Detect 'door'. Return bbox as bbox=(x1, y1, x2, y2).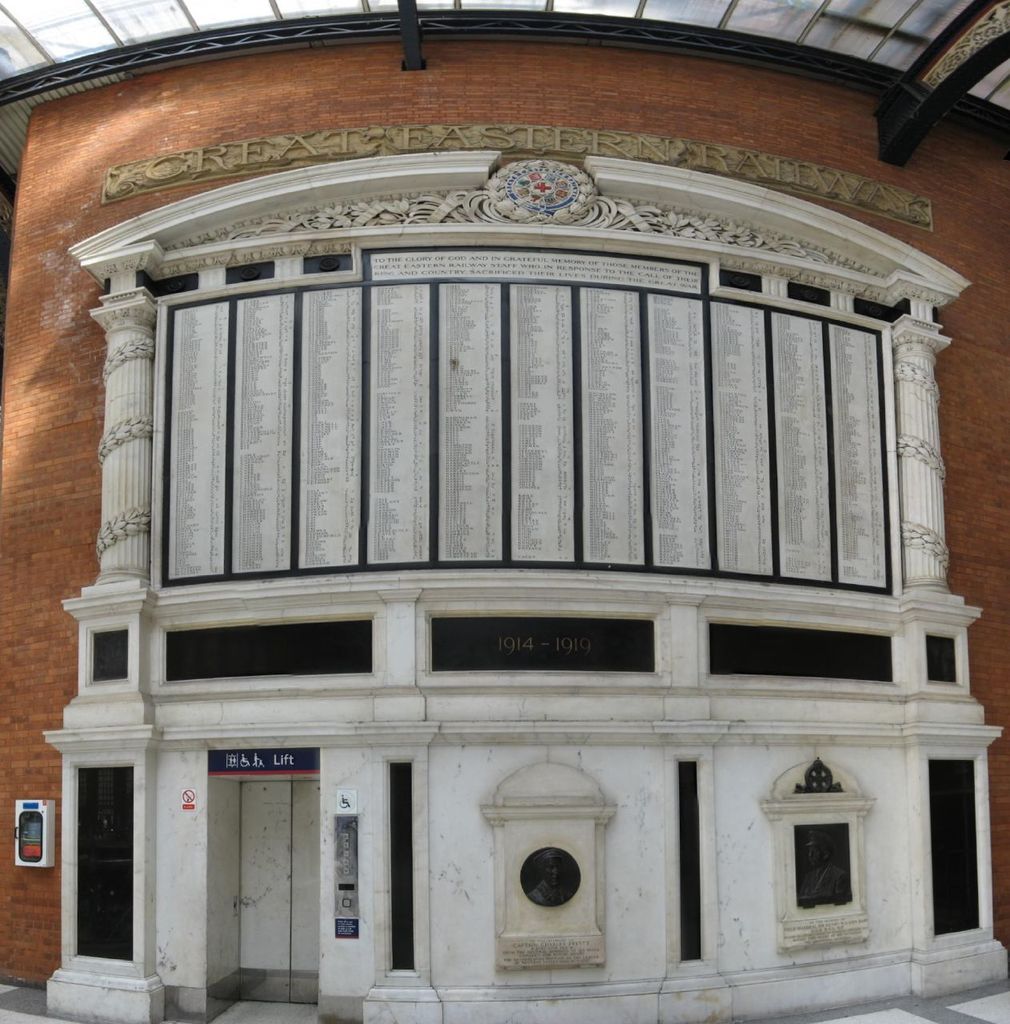
bbox=(239, 783, 322, 1002).
